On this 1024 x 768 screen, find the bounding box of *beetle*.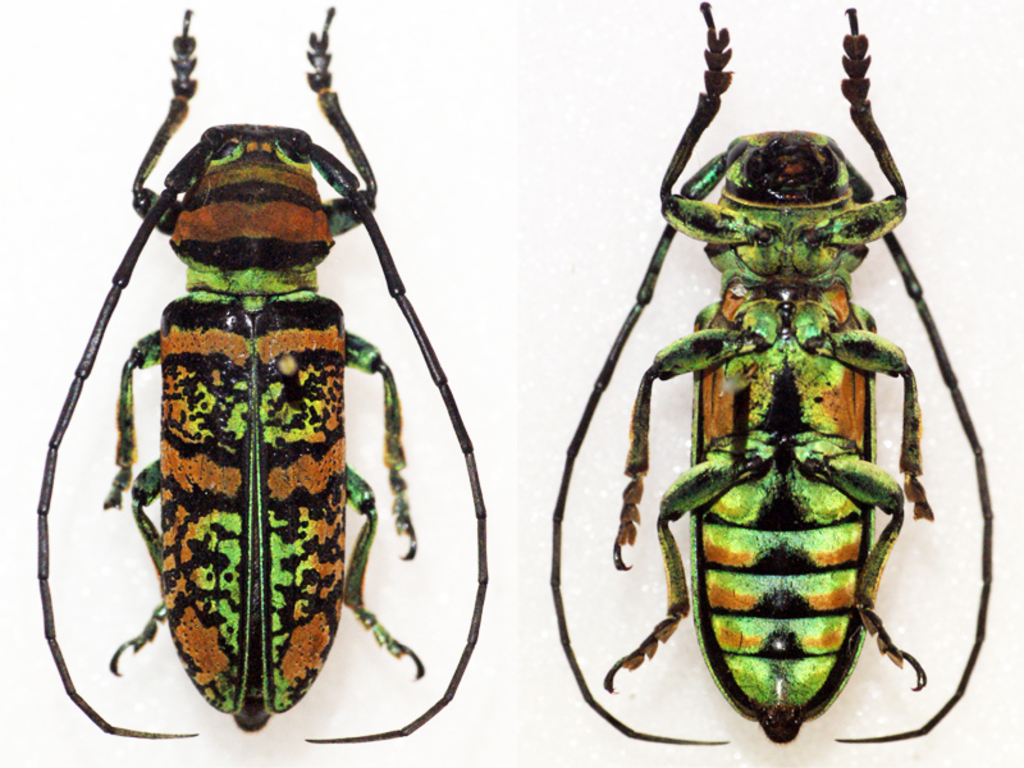
Bounding box: bbox=(15, 3, 515, 756).
